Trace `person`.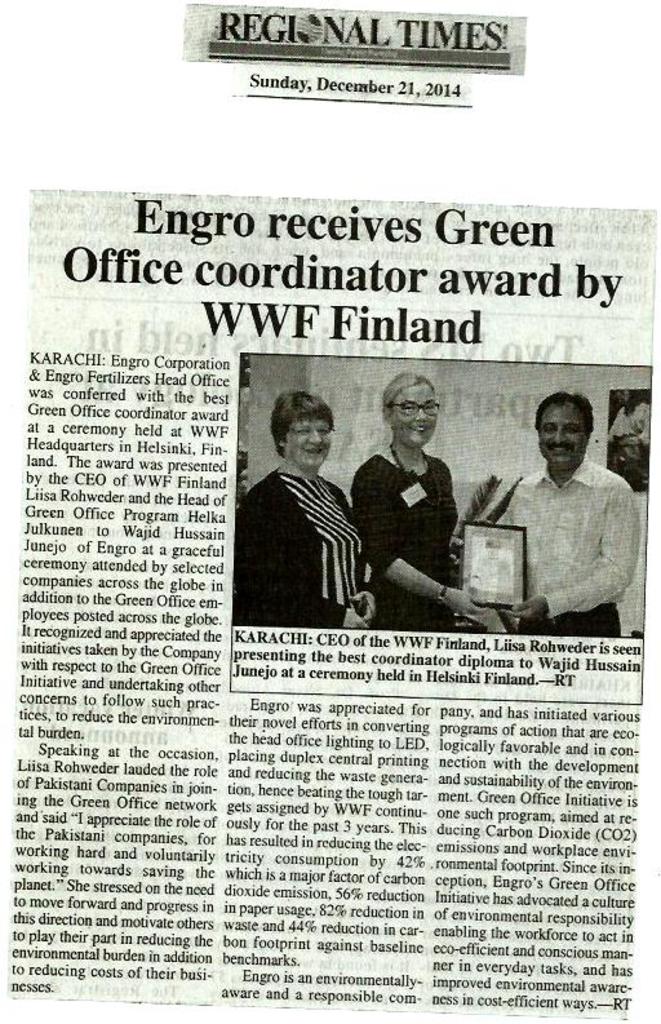
Traced to <box>356,364,507,626</box>.
